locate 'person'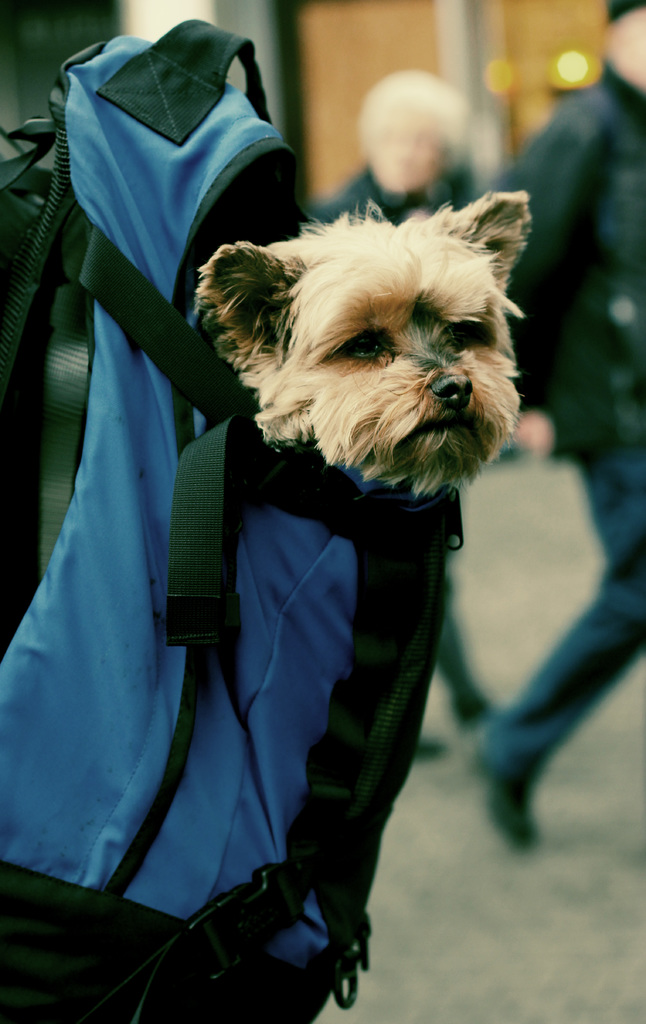
(x1=467, y1=0, x2=645, y2=860)
